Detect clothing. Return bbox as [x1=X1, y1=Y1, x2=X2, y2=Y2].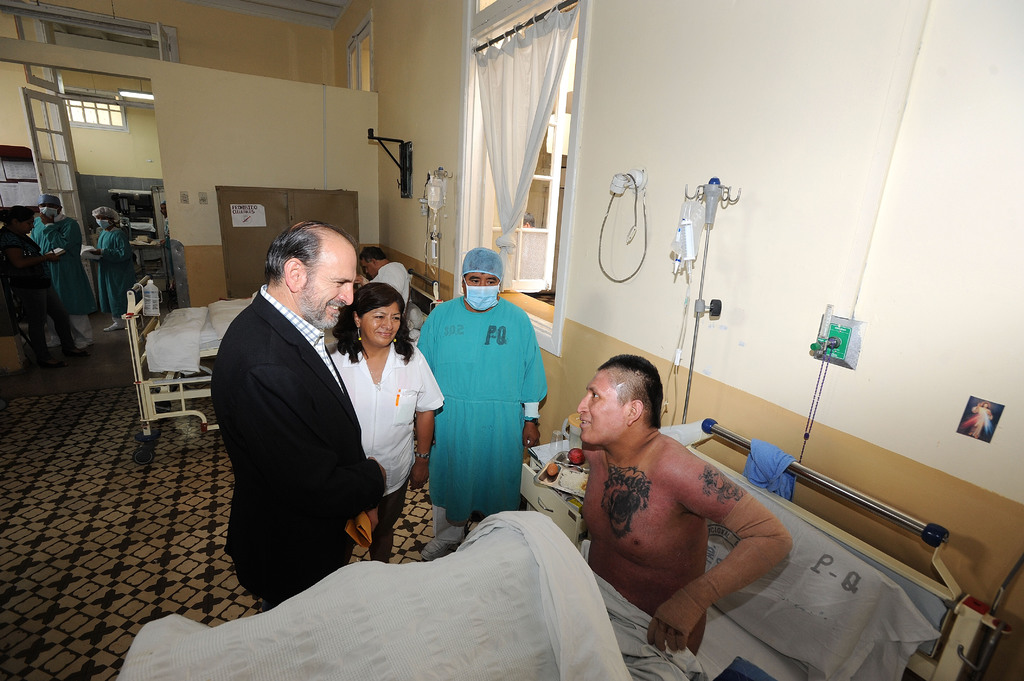
[x1=6, y1=232, x2=61, y2=344].
